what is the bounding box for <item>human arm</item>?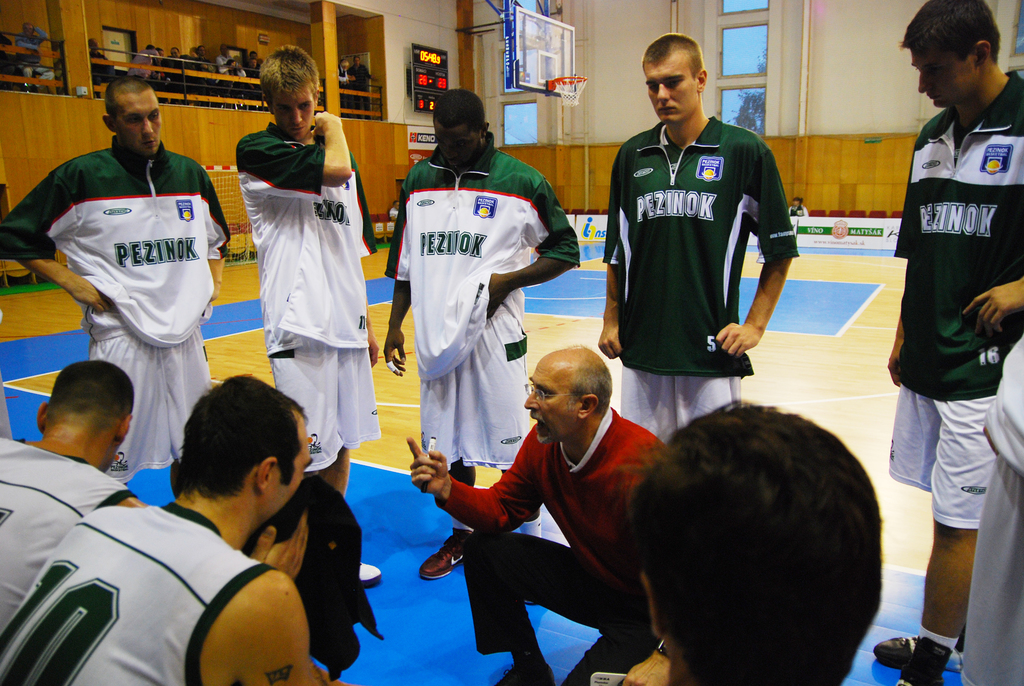
<region>406, 436, 543, 534</region>.
